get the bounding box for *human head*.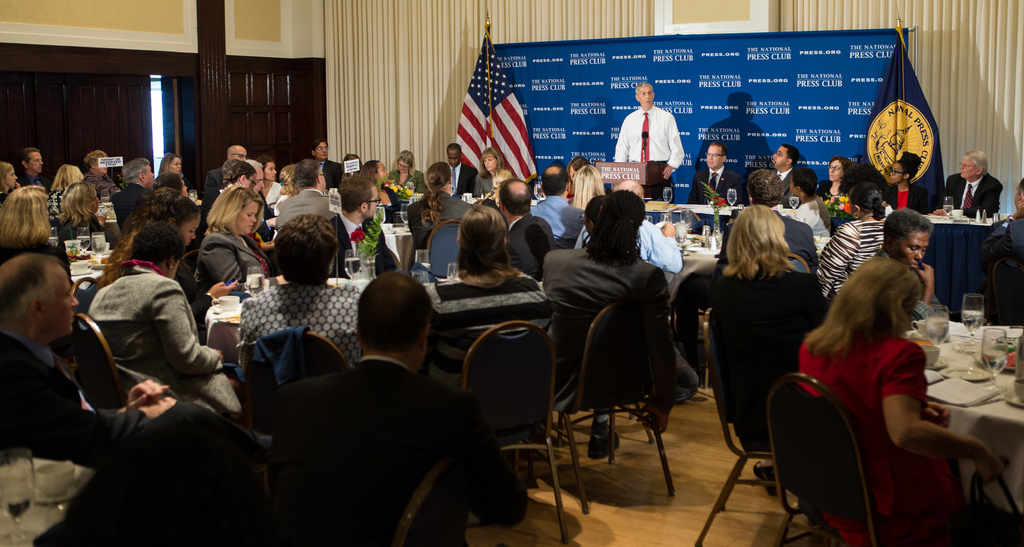
(770,144,802,170).
